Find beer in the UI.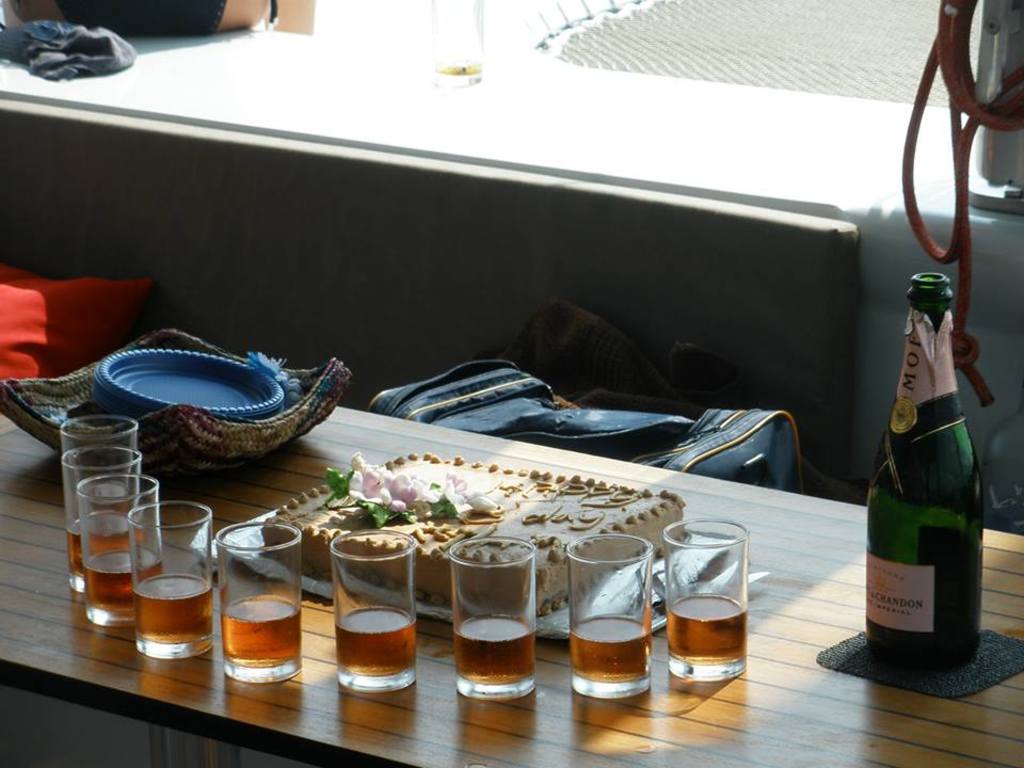
UI element at bbox(145, 569, 207, 643).
